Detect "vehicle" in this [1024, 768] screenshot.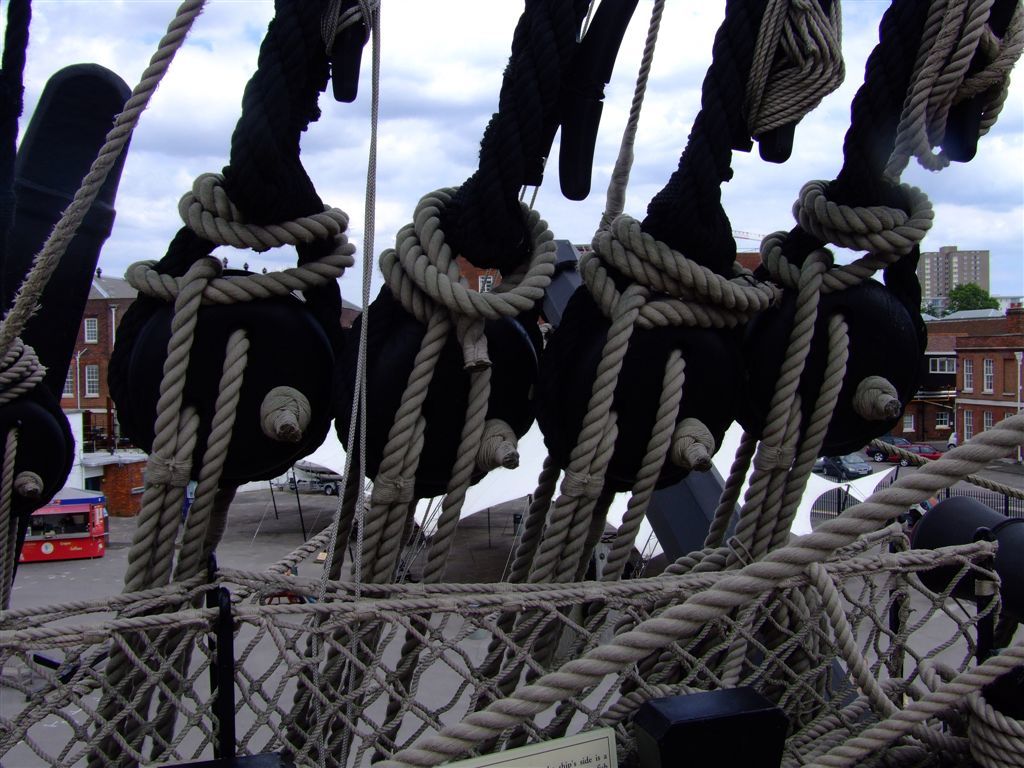
Detection: (865, 434, 915, 461).
